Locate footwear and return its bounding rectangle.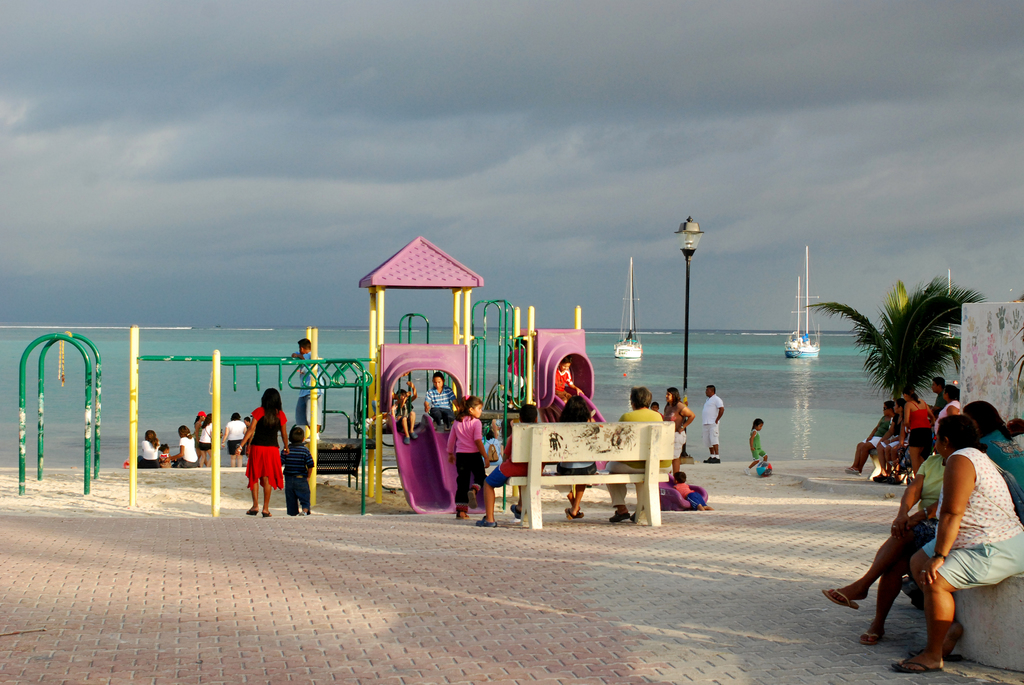
{"left": 708, "top": 457, "right": 721, "bottom": 465}.
